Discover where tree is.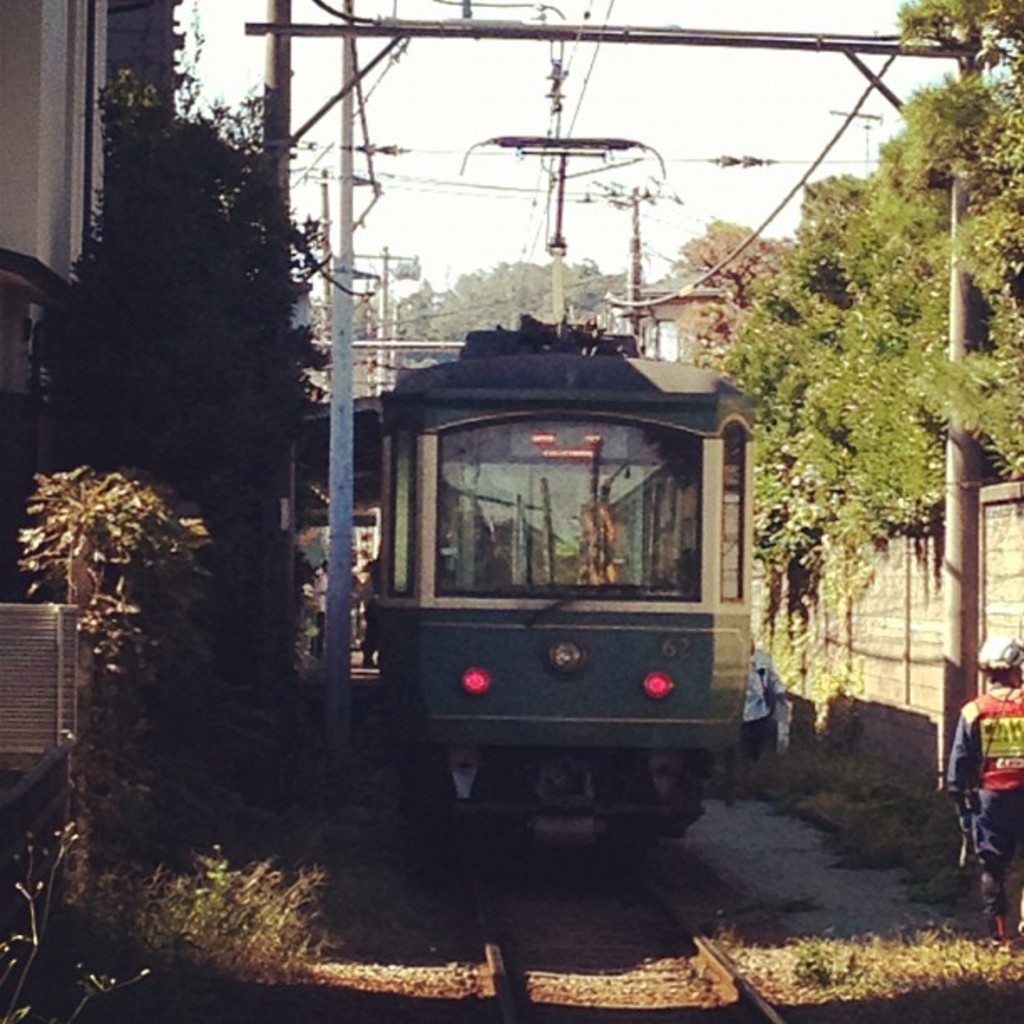
Discovered at crop(691, 3, 1017, 606).
